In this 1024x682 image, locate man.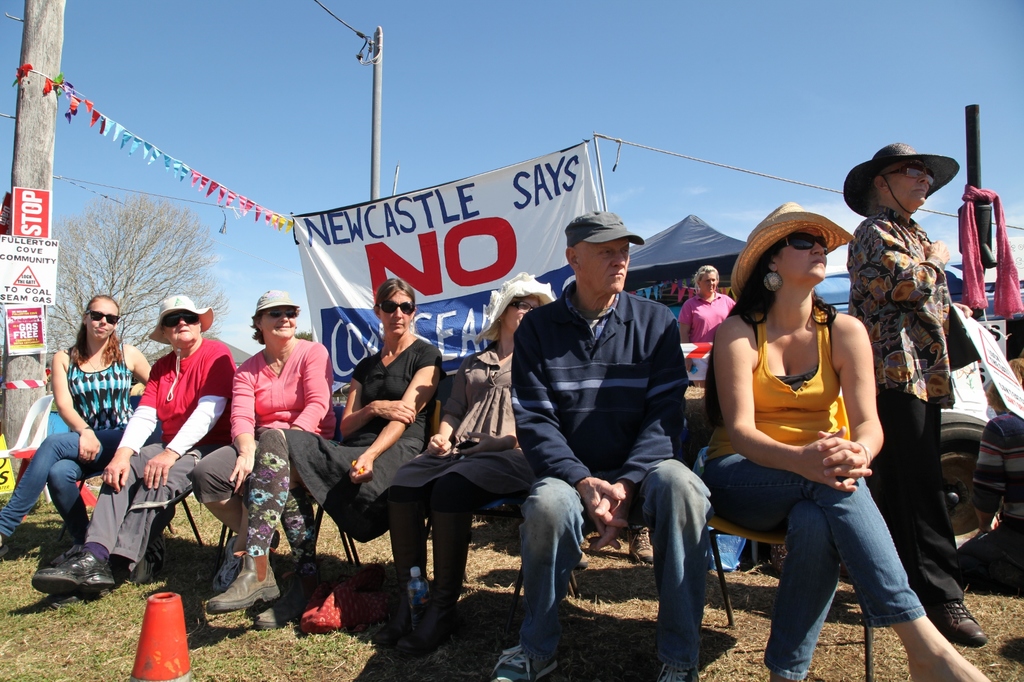
Bounding box: (505, 216, 717, 647).
